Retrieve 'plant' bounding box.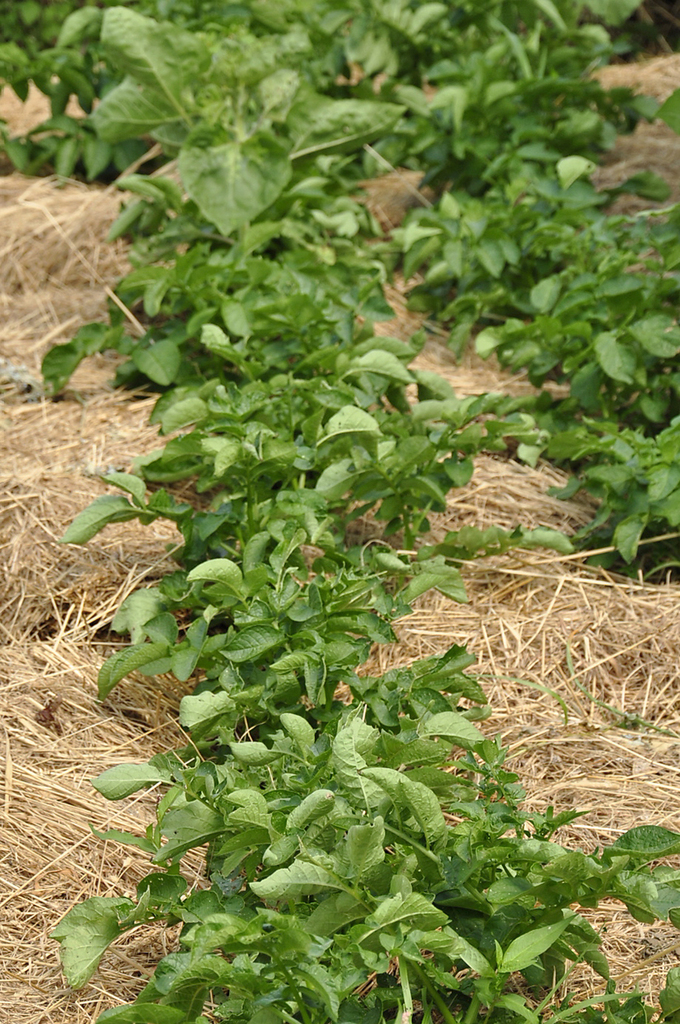
Bounding box: 0, 0, 330, 173.
